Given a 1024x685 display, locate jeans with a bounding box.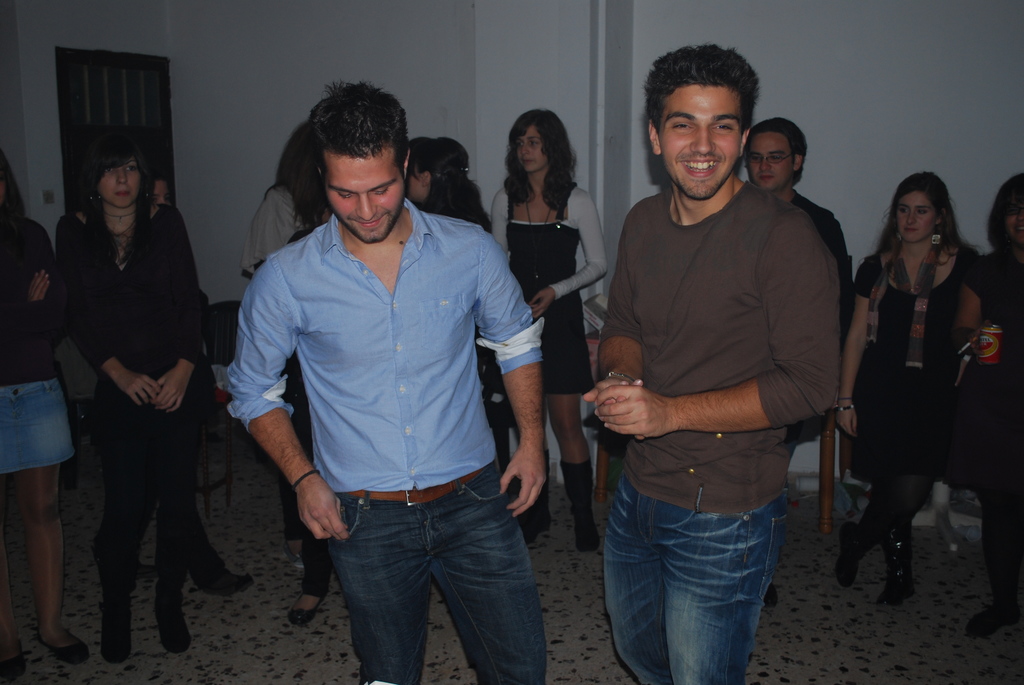
Located: (604, 484, 788, 684).
